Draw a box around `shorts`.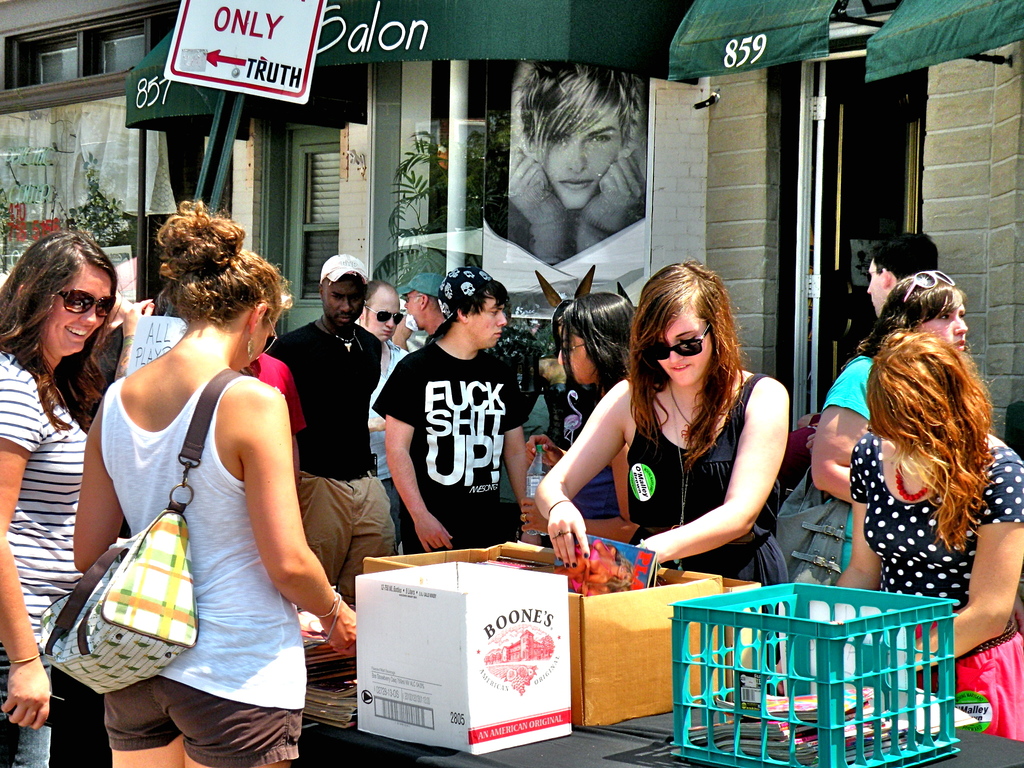
[x1=915, y1=635, x2=1023, y2=742].
